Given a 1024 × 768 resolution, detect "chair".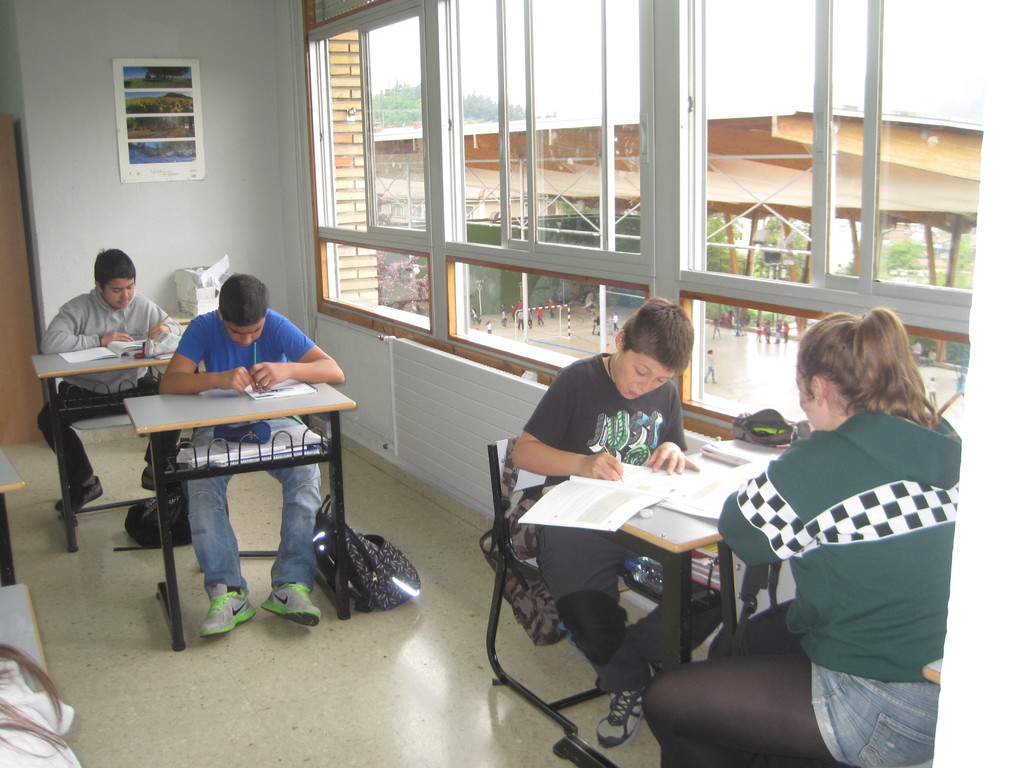
65/413/157/512.
